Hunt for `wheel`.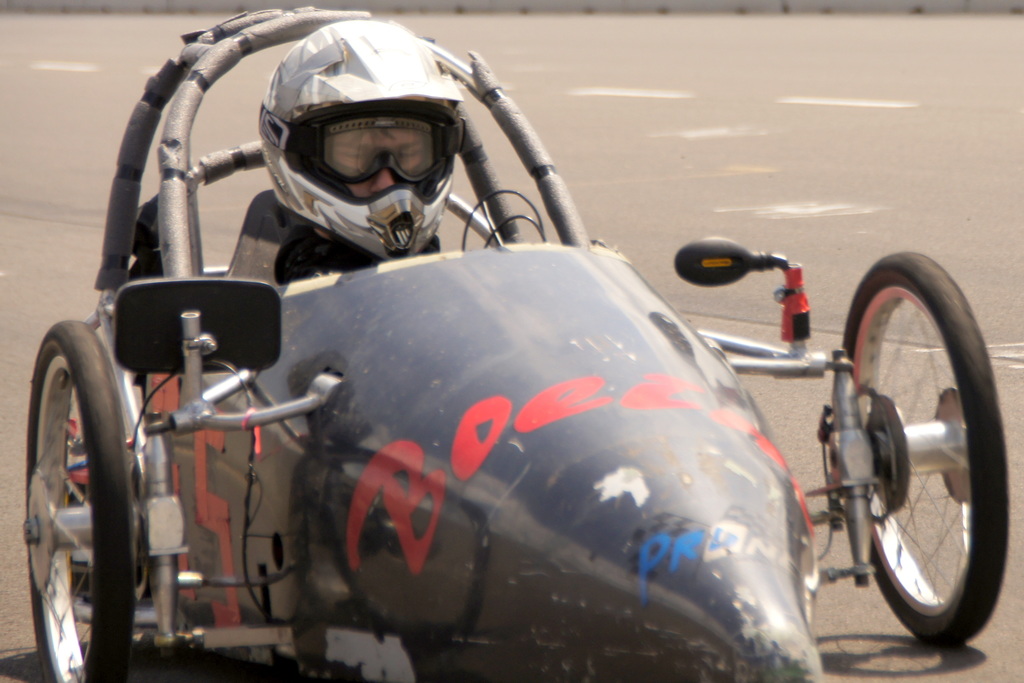
Hunted down at left=837, top=290, right=996, bottom=639.
